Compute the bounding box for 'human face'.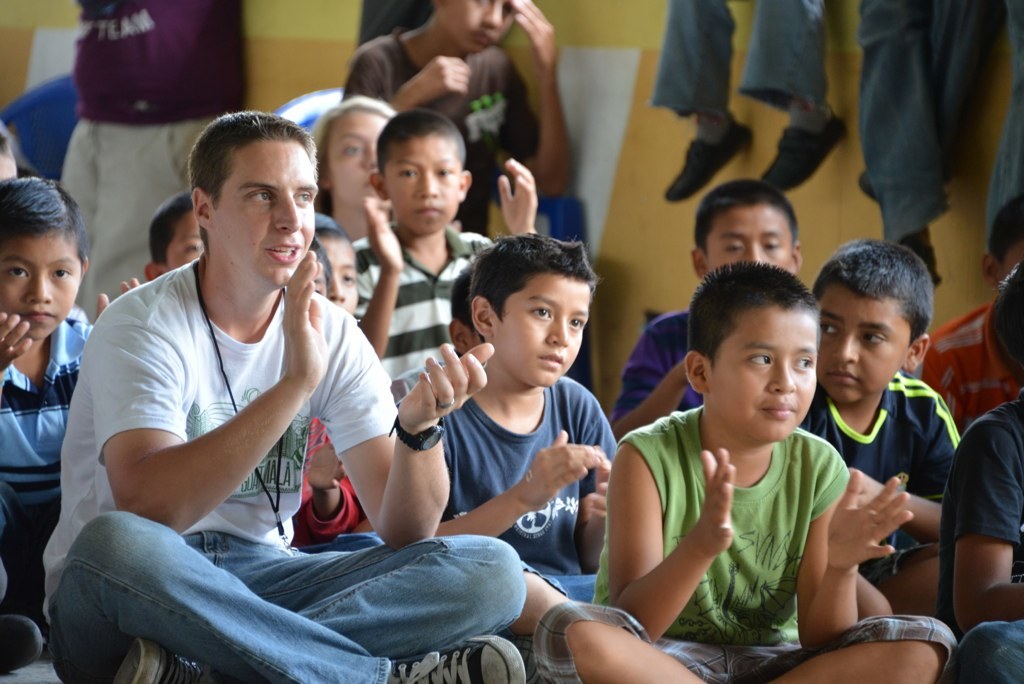
box=[0, 243, 78, 339].
